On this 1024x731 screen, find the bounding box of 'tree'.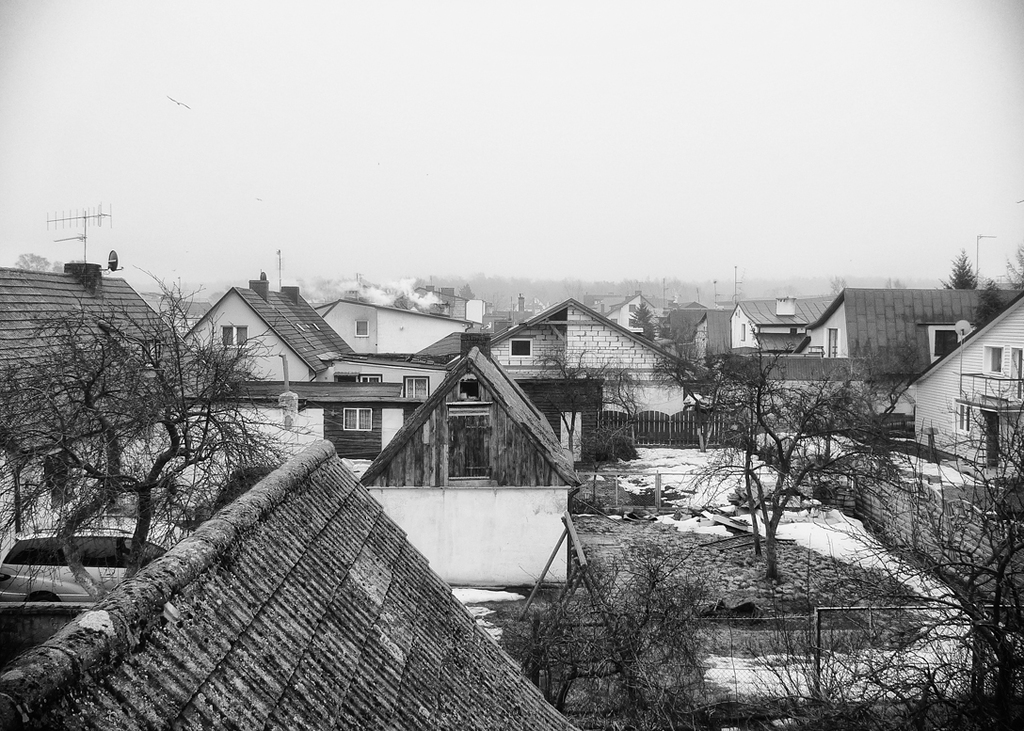
Bounding box: pyautogui.locateOnScreen(737, 379, 1023, 730).
